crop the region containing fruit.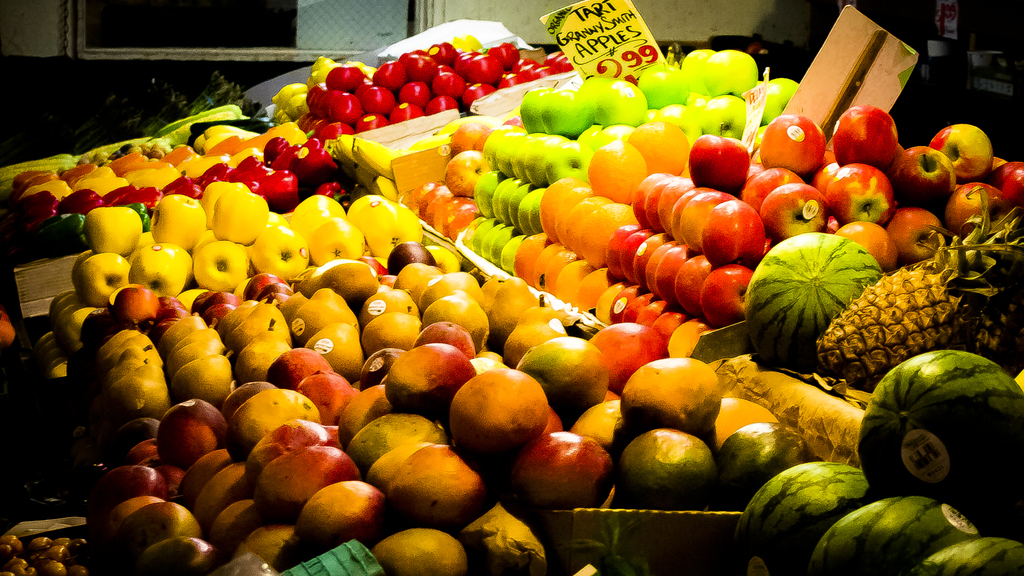
Crop region: crop(815, 183, 1023, 383).
